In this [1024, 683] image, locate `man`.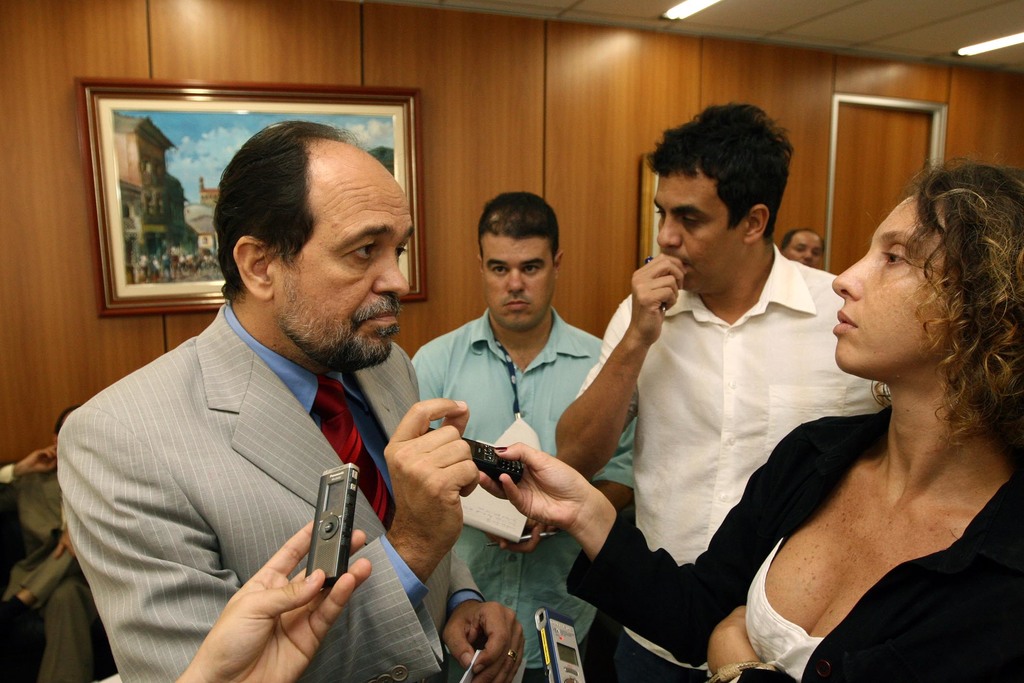
Bounding box: [x1=778, y1=226, x2=826, y2=270].
